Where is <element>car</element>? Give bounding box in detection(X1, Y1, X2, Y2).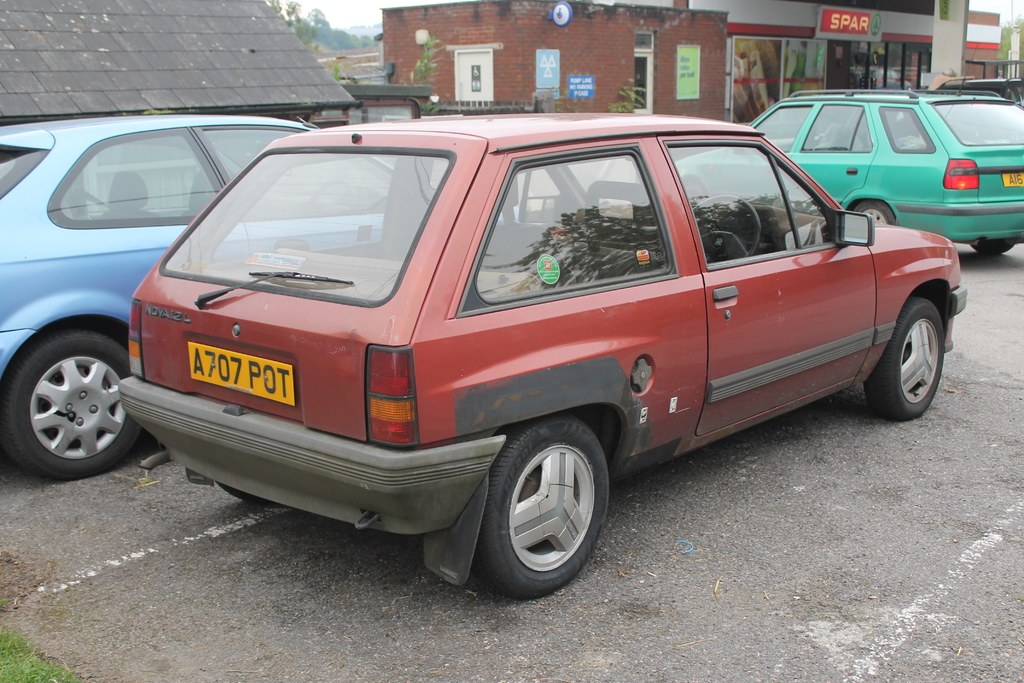
detection(666, 86, 1023, 252).
